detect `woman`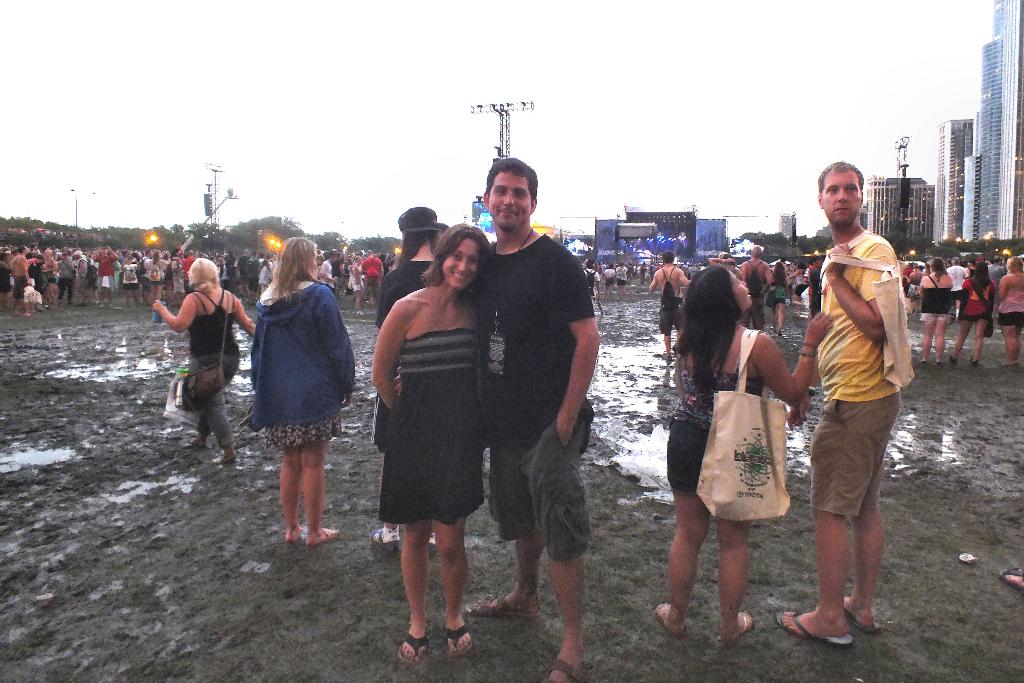
locate(36, 247, 57, 311)
